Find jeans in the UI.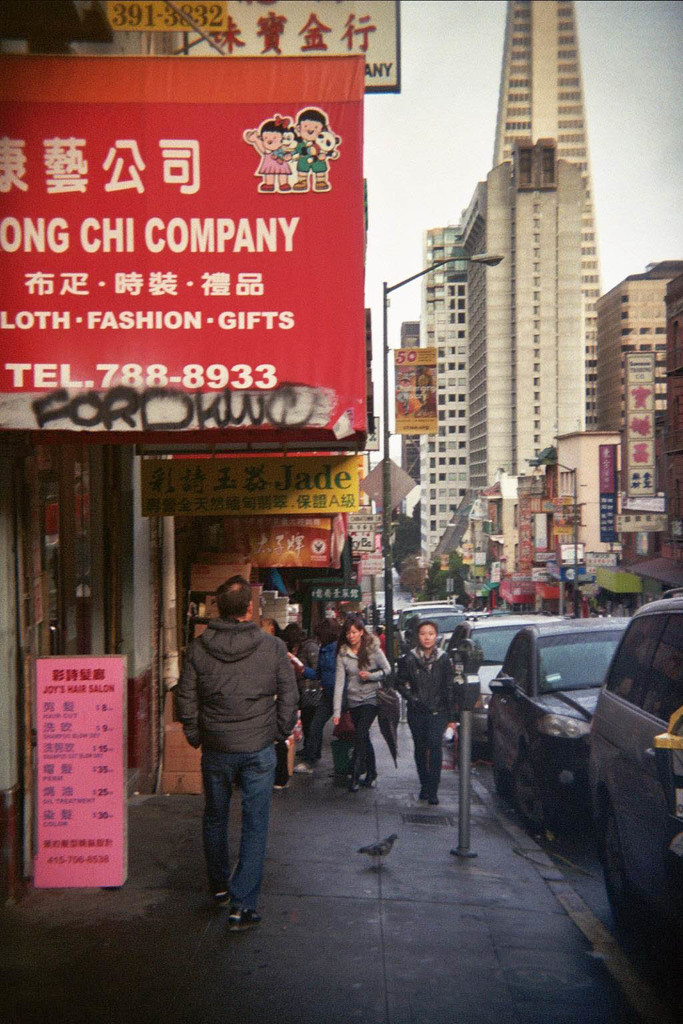
UI element at [left=195, top=743, right=287, bottom=938].
